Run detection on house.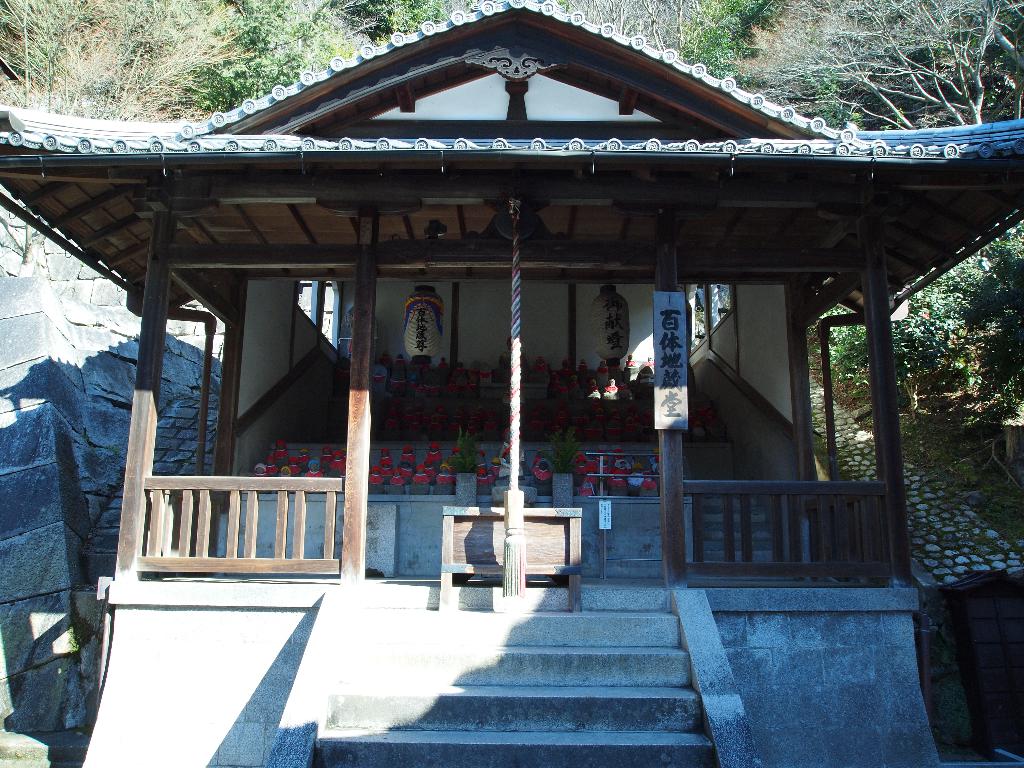
Result: (0, 186, 221, 767).
